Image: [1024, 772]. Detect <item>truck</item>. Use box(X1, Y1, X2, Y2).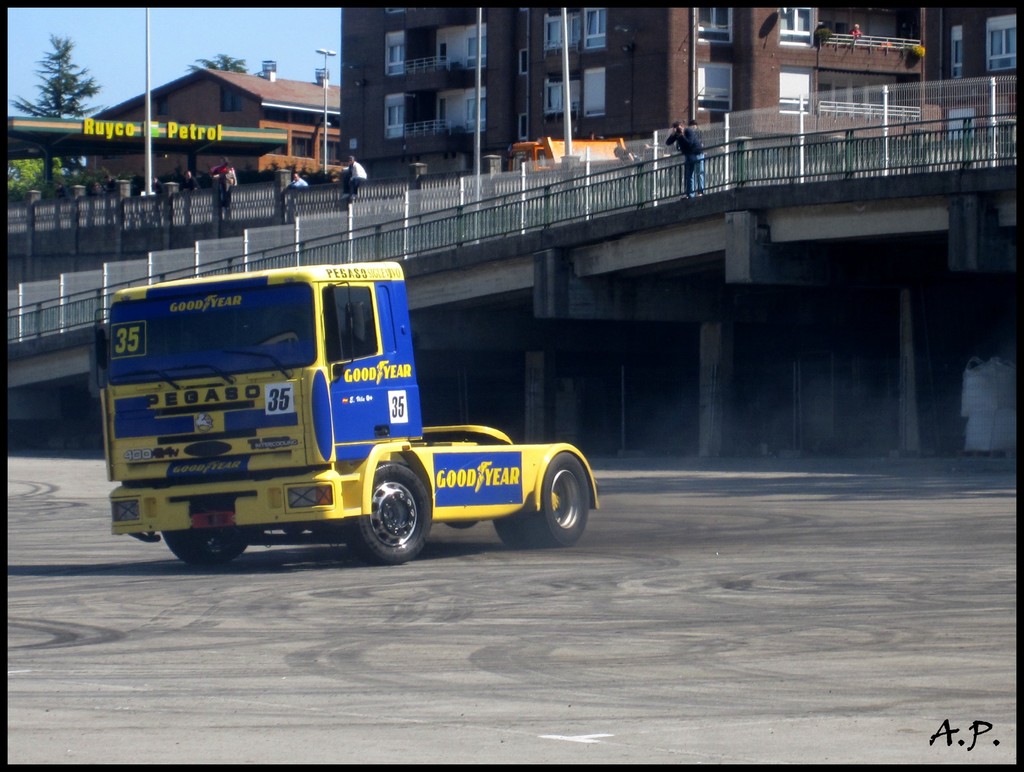
box(504, 140, 639, 177).
